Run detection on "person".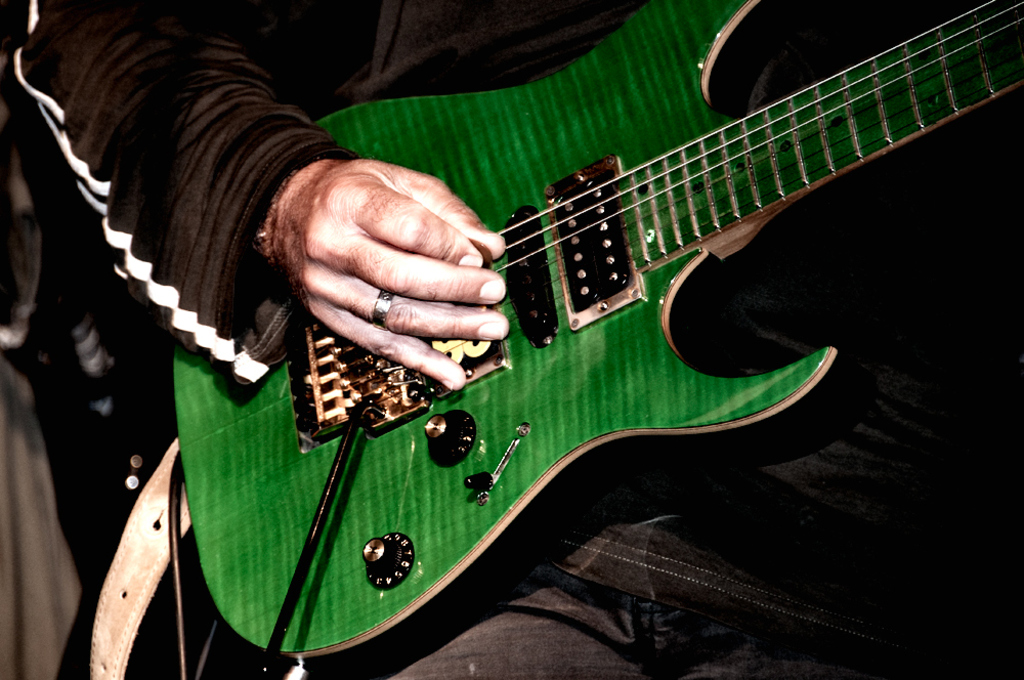
Result: (x1=7, y1=0, x2=1014, y2=677).
